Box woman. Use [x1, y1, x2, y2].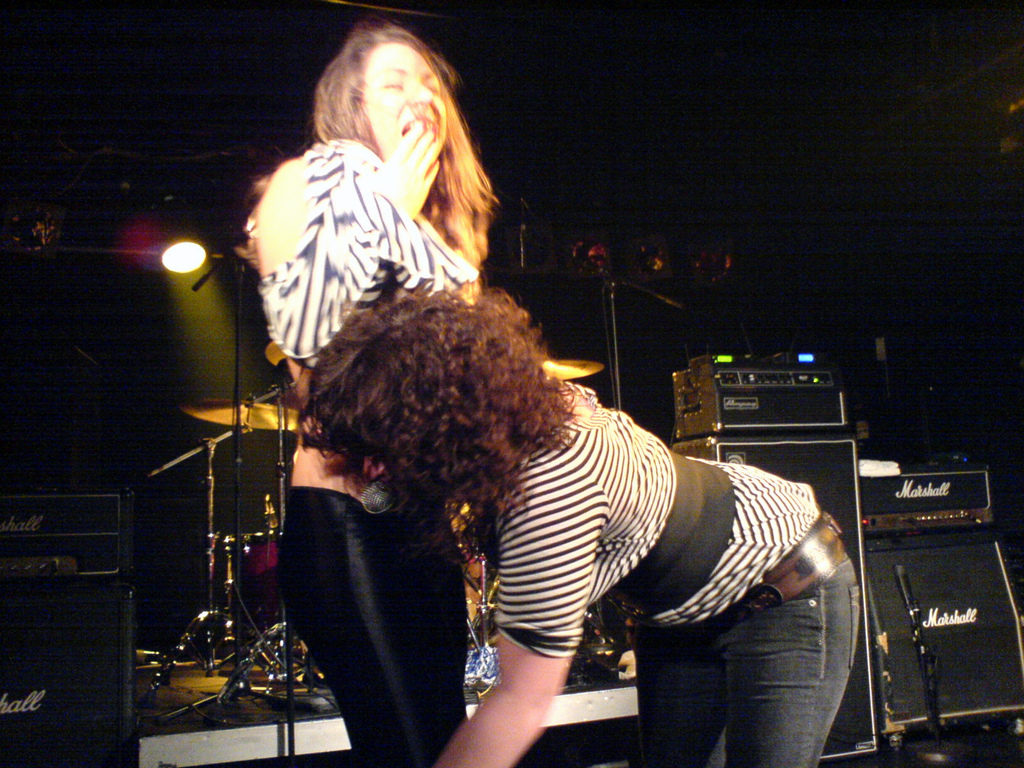
[237, 19, 497, 765].
